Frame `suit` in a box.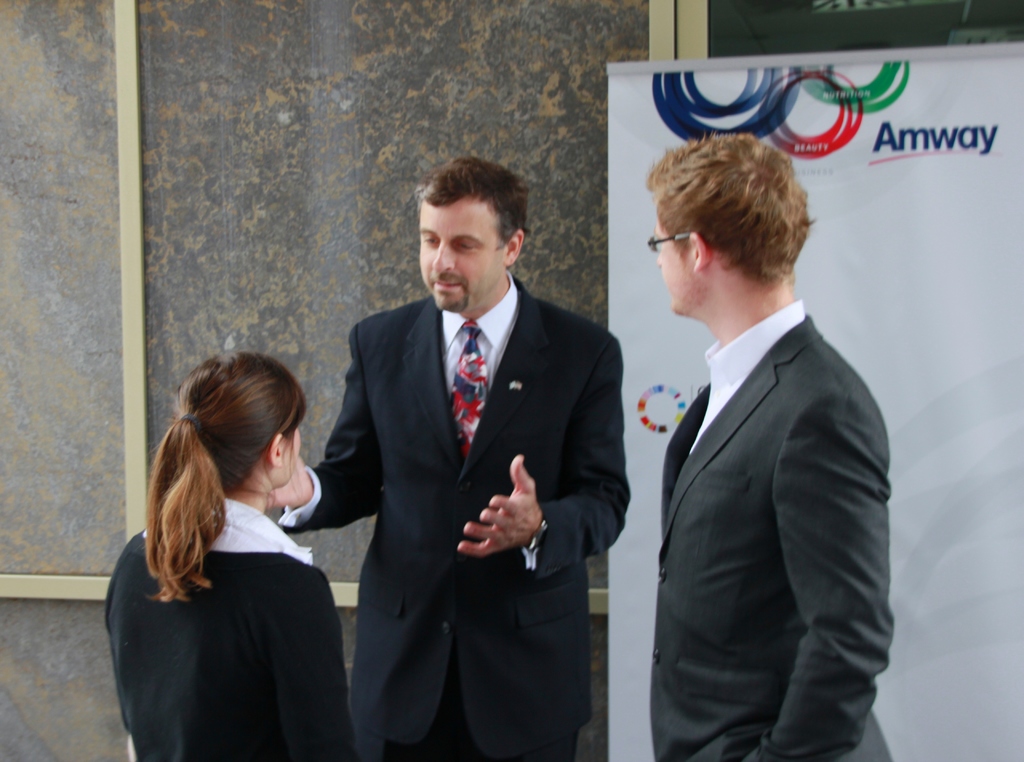
303/163/632/756.
